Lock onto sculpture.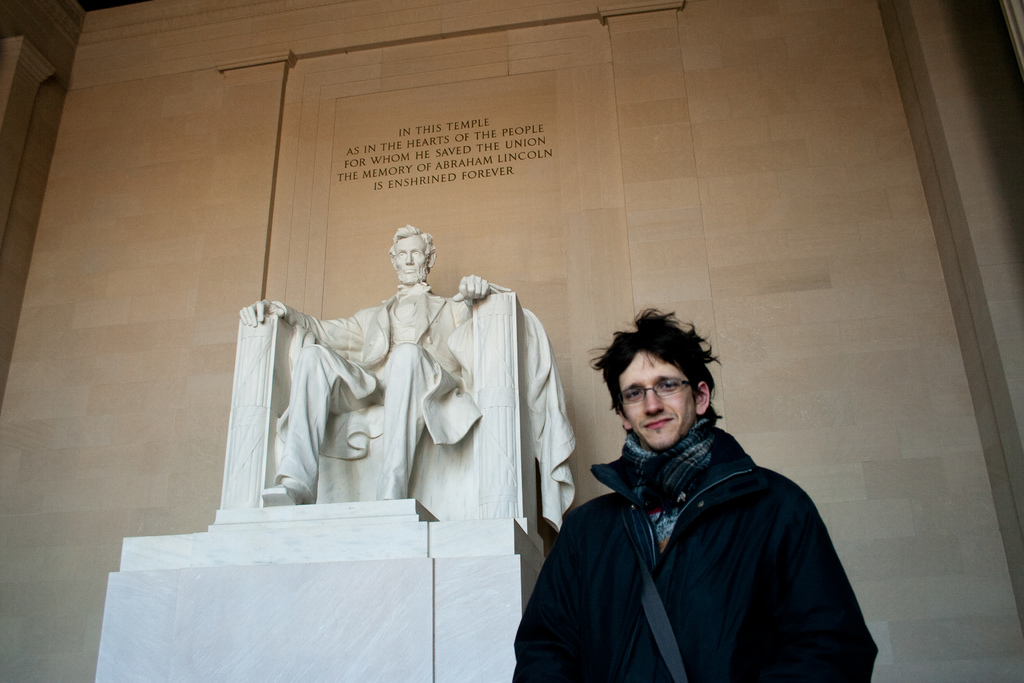
Locked: (left=242, top=243, right=575, bottom=552).
